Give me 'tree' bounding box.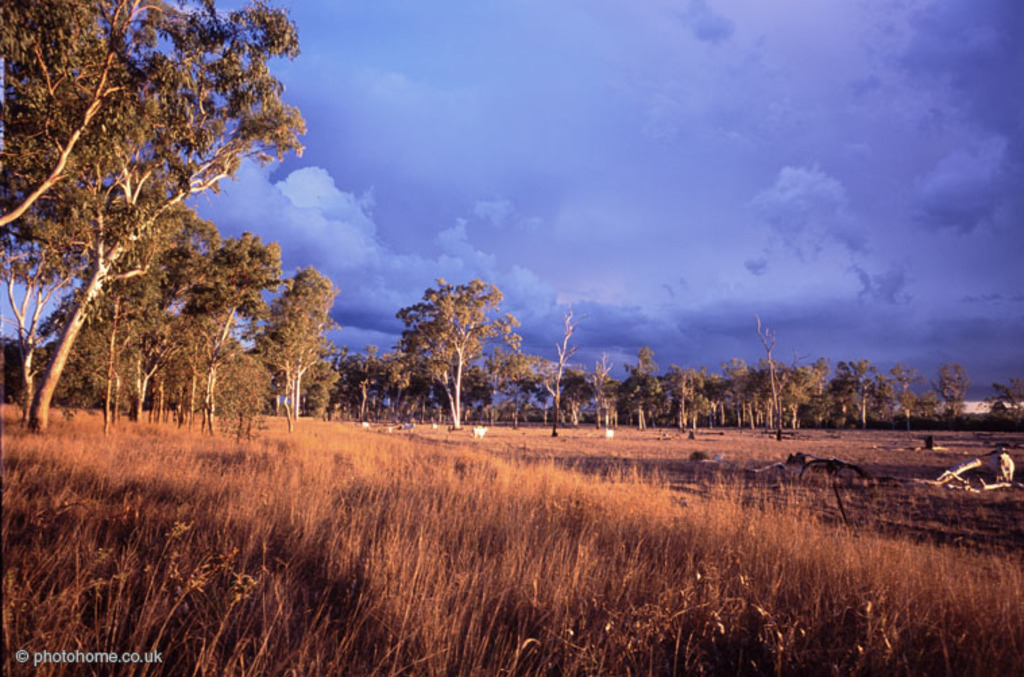
[916,390,942,418].
